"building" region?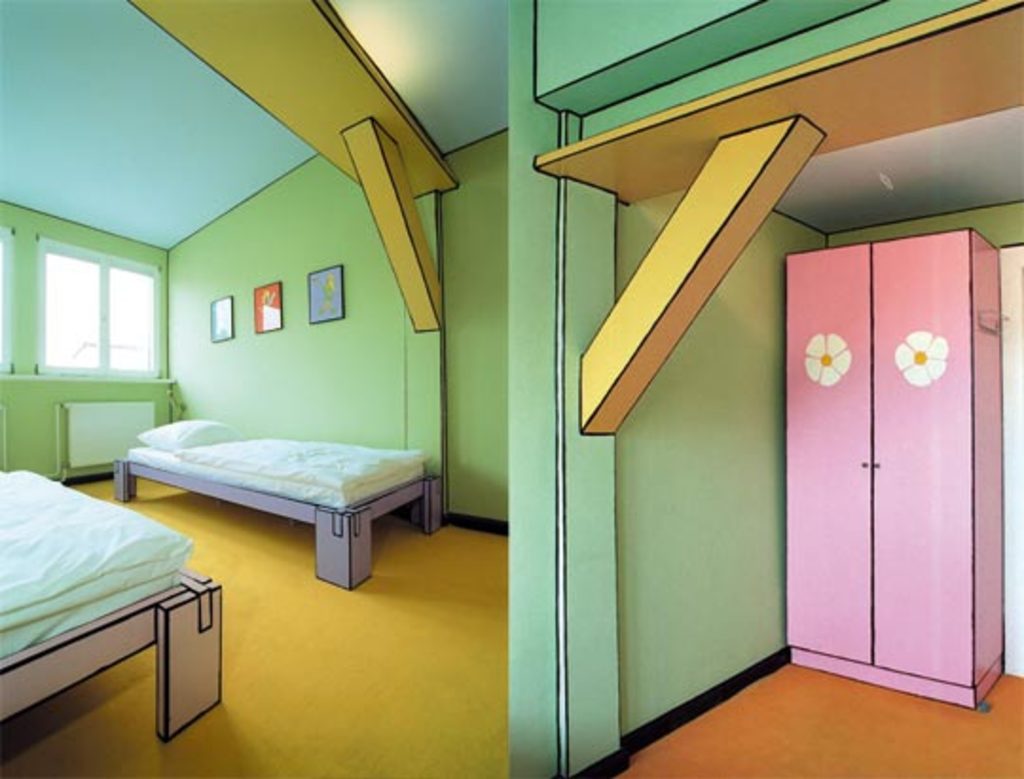
[left=0, top=0, right=1022, bottom=775]
